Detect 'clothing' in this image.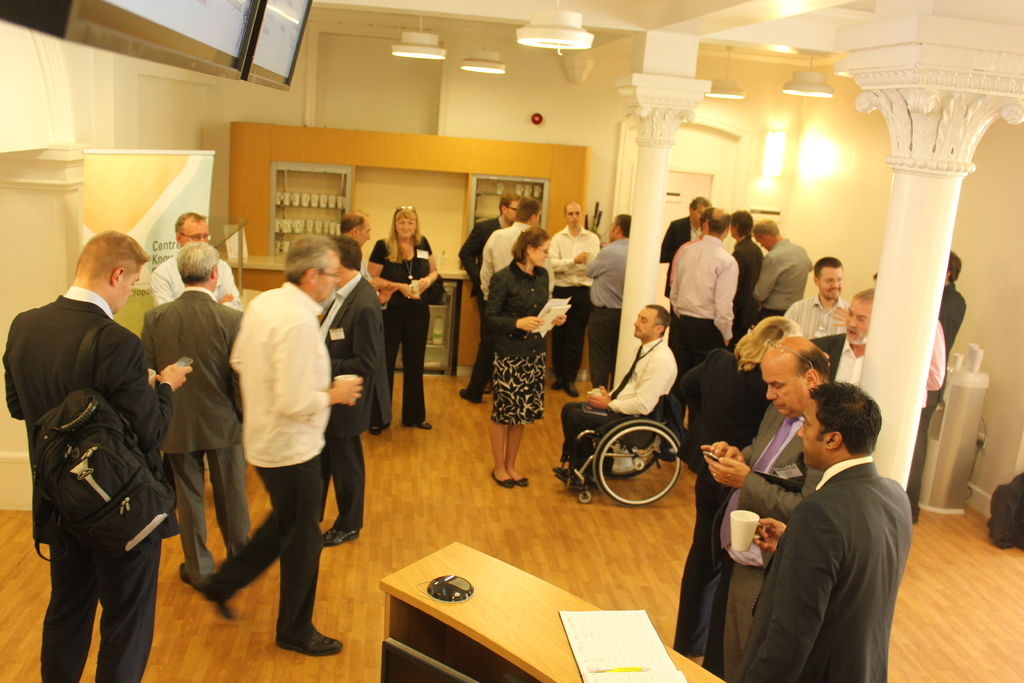
Detection: BBox(150, 253, 244, 322).
